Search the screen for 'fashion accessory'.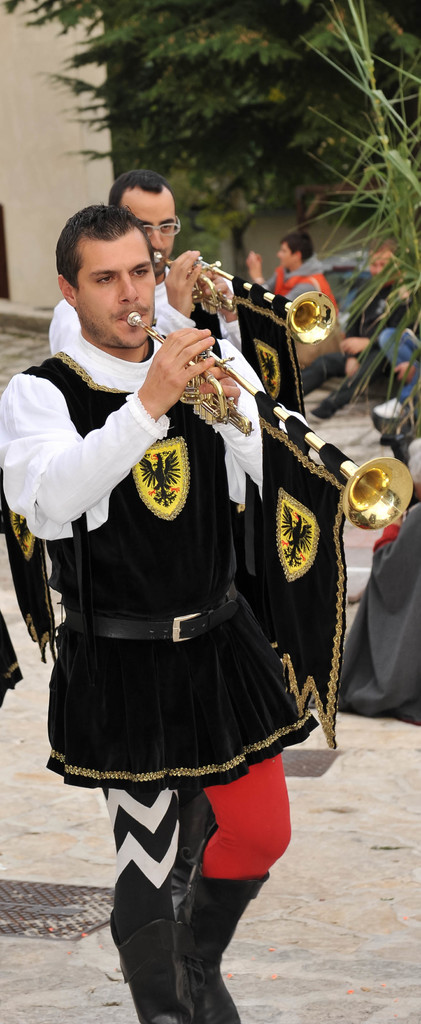
Found at [x1=168, y1=823, x2=271, y2=1023].
